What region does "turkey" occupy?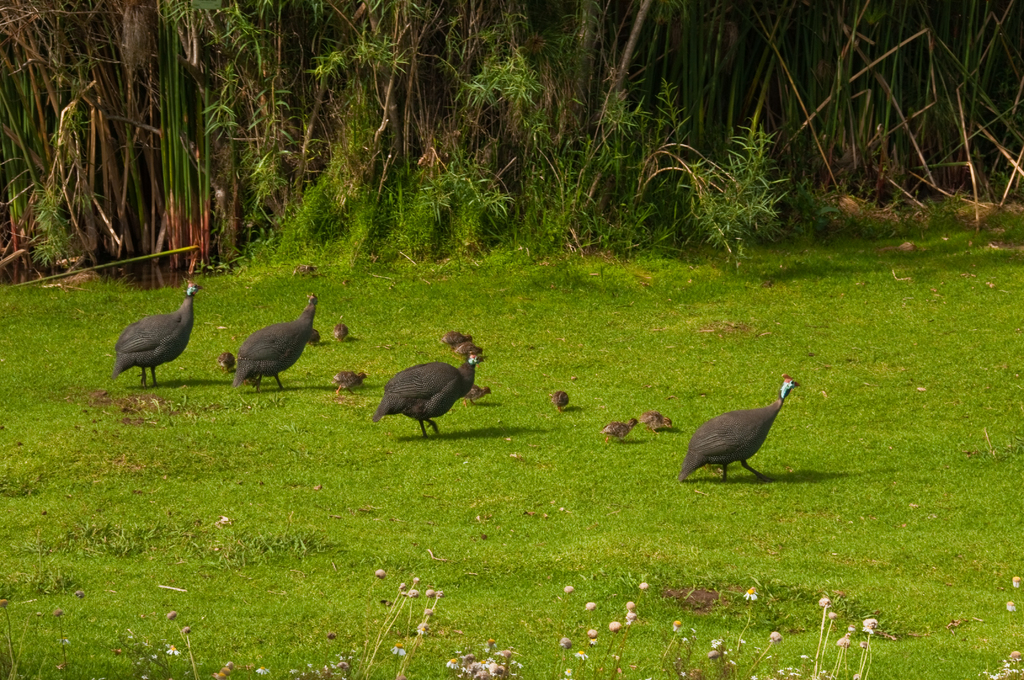
107,277,204,386.
